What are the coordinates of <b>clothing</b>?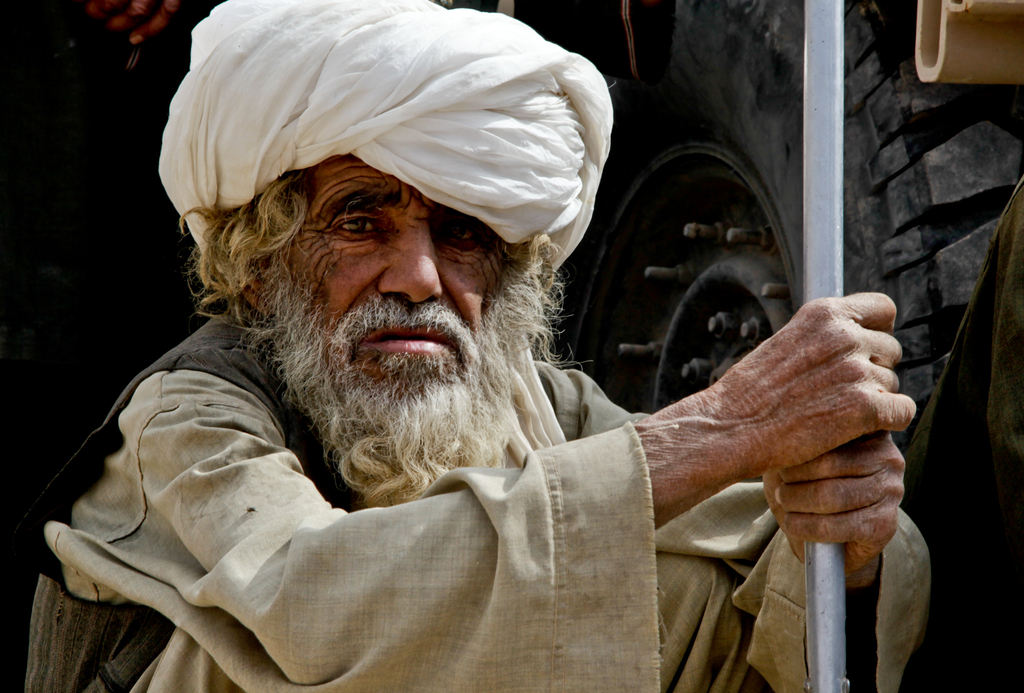
Rect(20, 288, 932, 692).
